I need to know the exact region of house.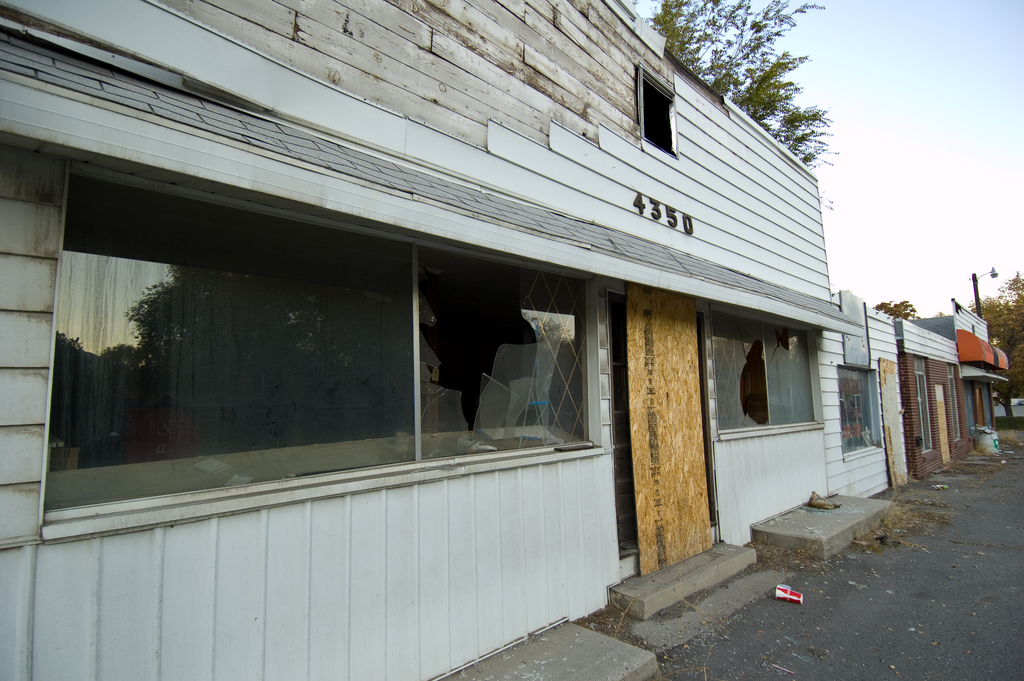
Region: [x1=0, y1=0, x2=908, y2=680].
